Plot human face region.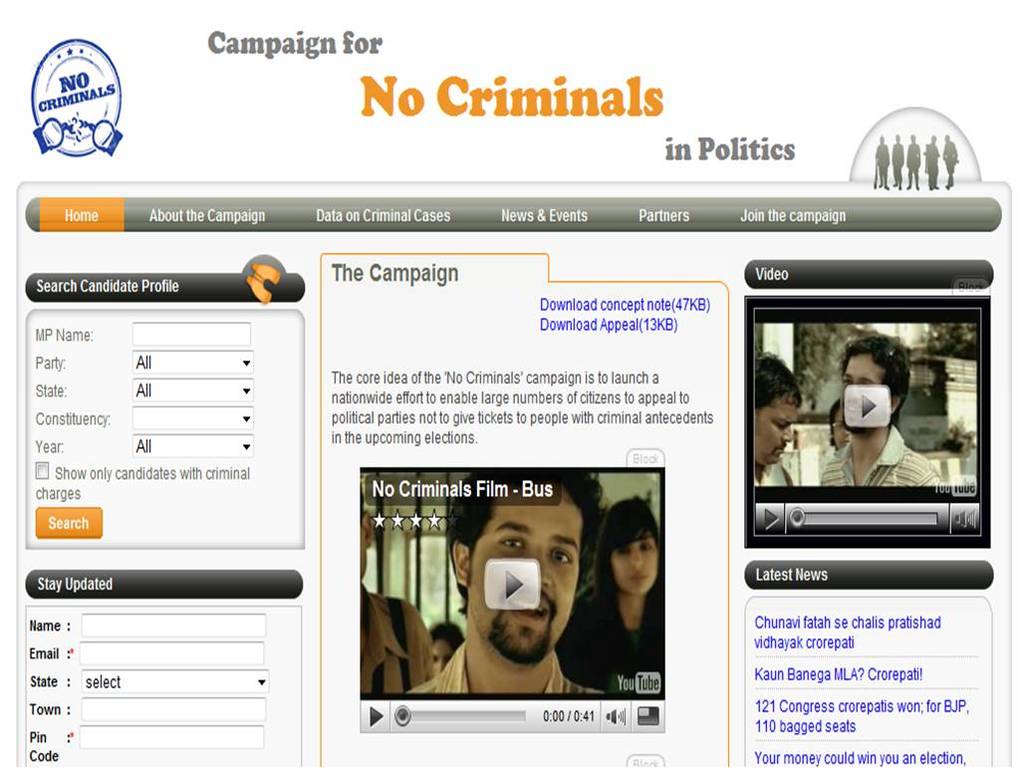
Plotted at (x1=432, y1=639, x2=454, y2=672).
